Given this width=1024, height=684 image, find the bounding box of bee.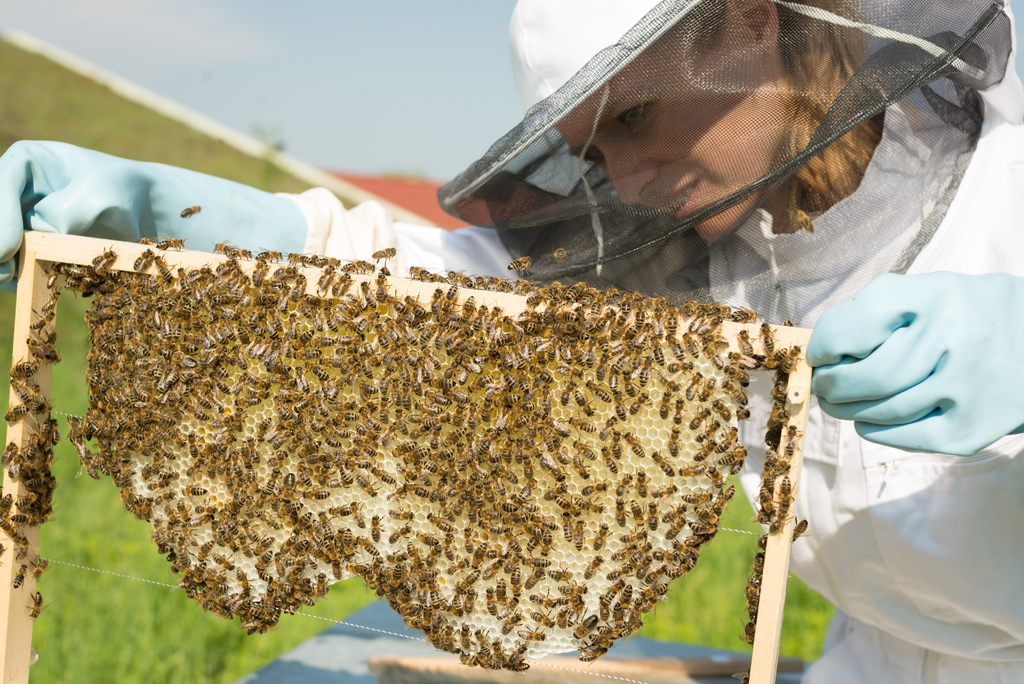
(264, 469, 282, 498).
